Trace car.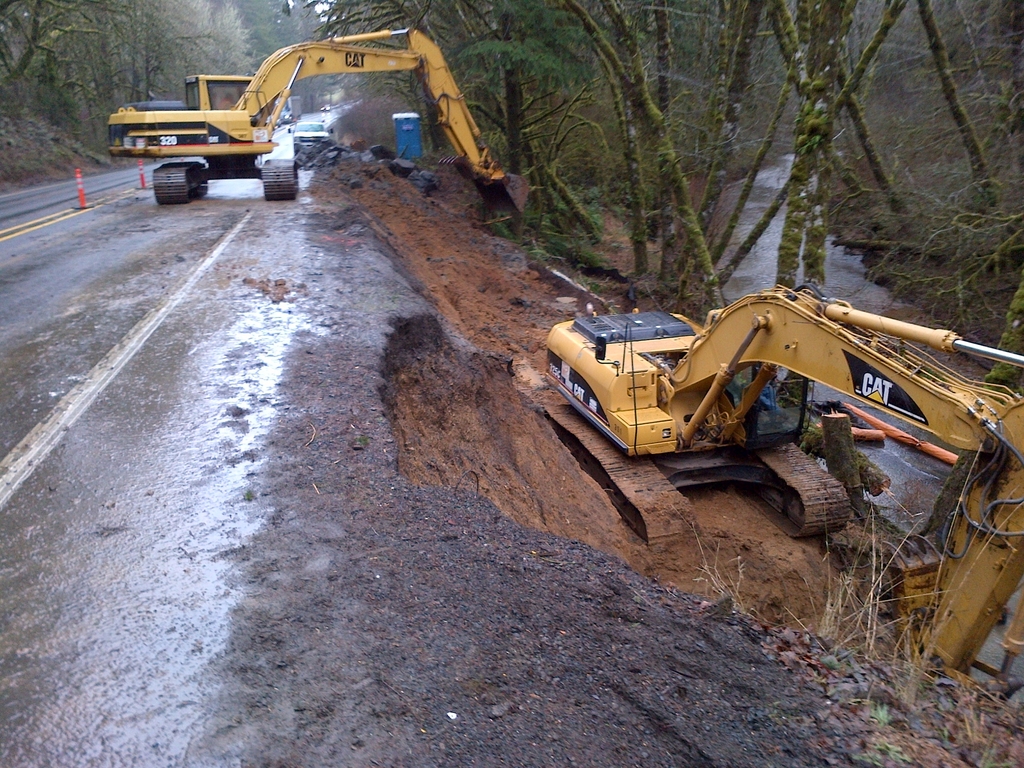
Traced to 264/113/282/126.
